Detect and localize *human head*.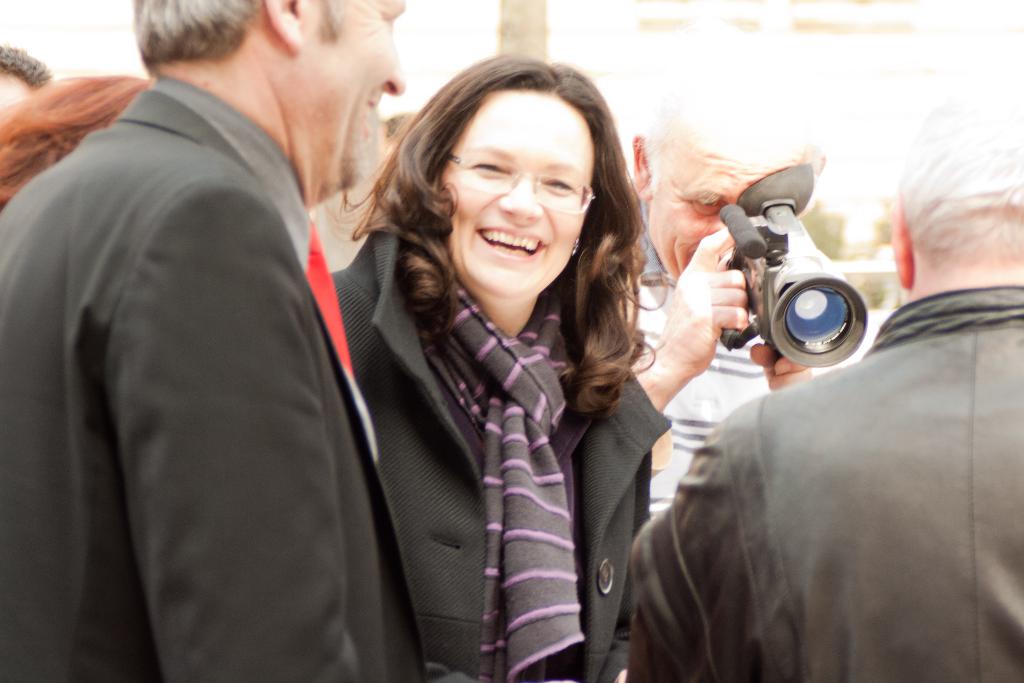
Localized at locate(624, 79, 828, 283).
